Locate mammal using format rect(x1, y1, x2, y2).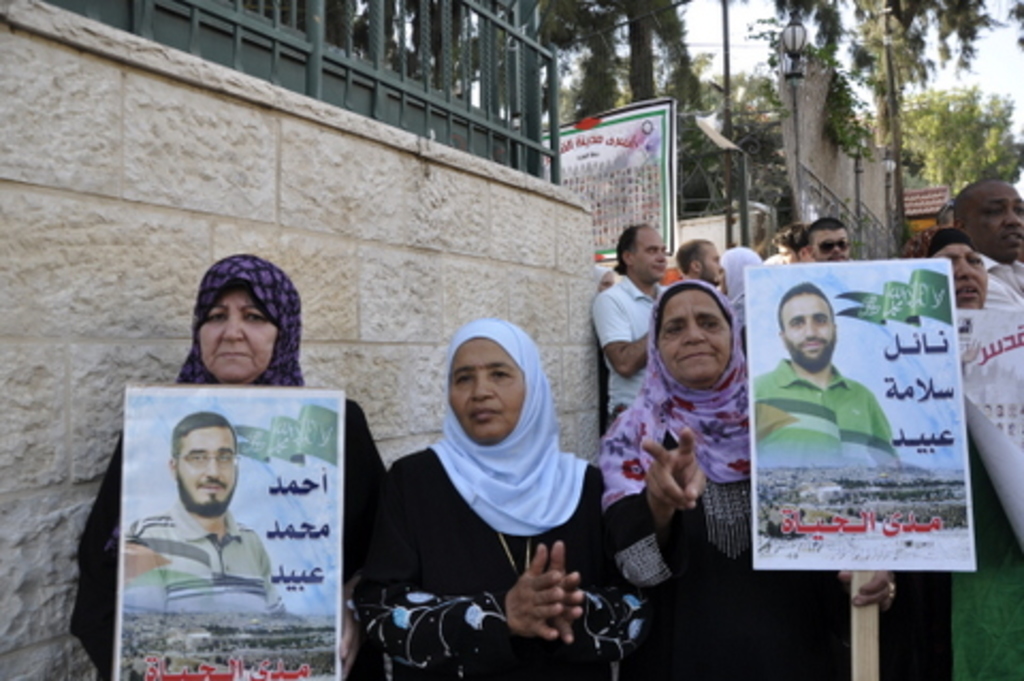
rect(905, 224, 990, 679).
